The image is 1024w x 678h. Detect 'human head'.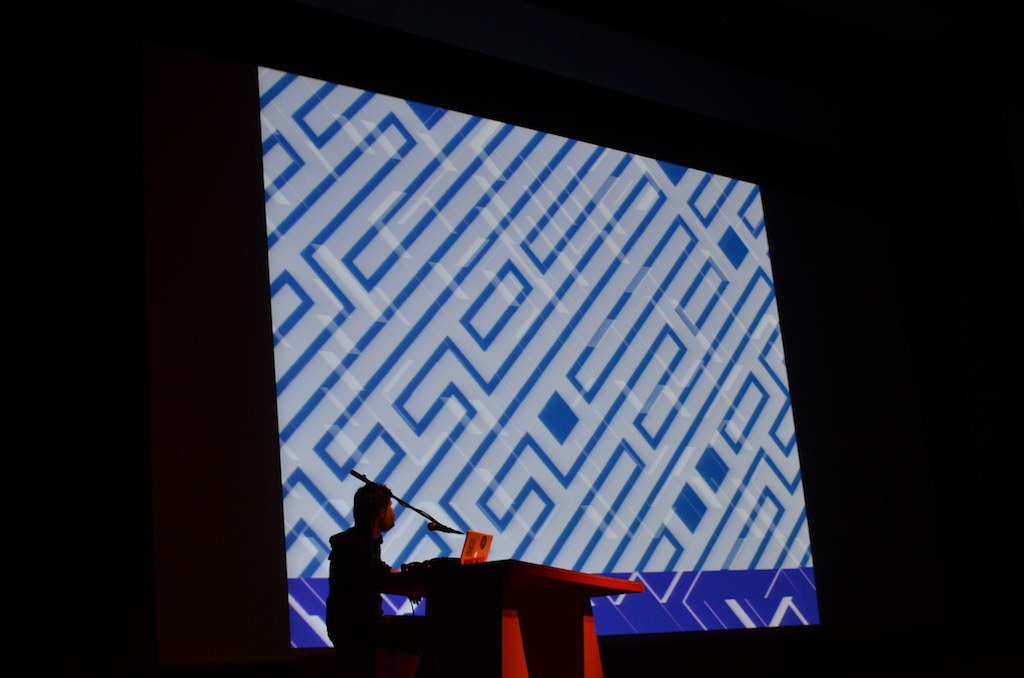
Detection: 357/485/393/526.
